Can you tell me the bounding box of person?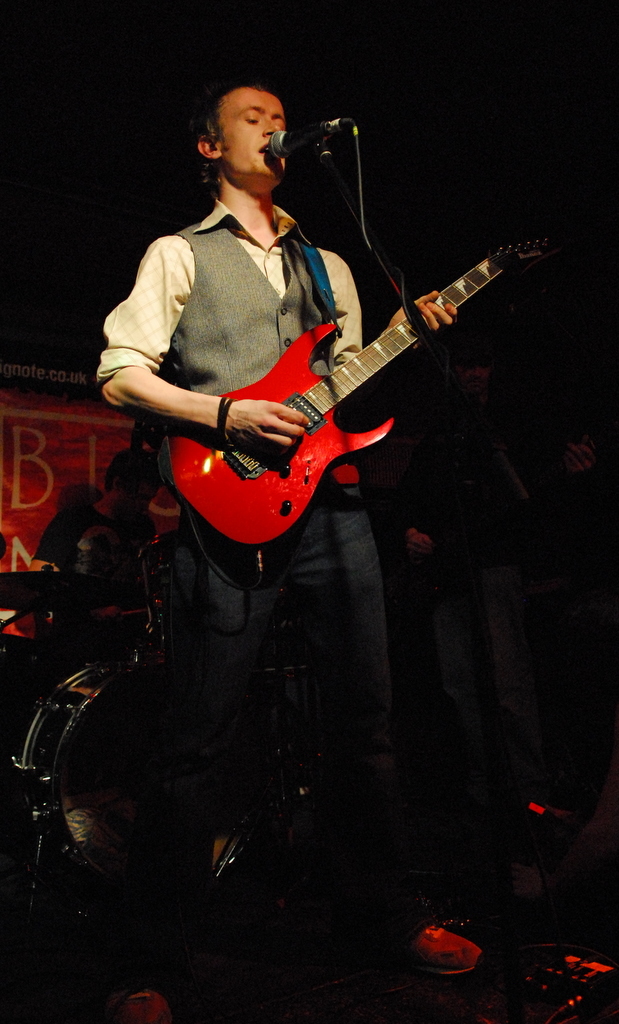
select_region(148, 63, 538, 624).
